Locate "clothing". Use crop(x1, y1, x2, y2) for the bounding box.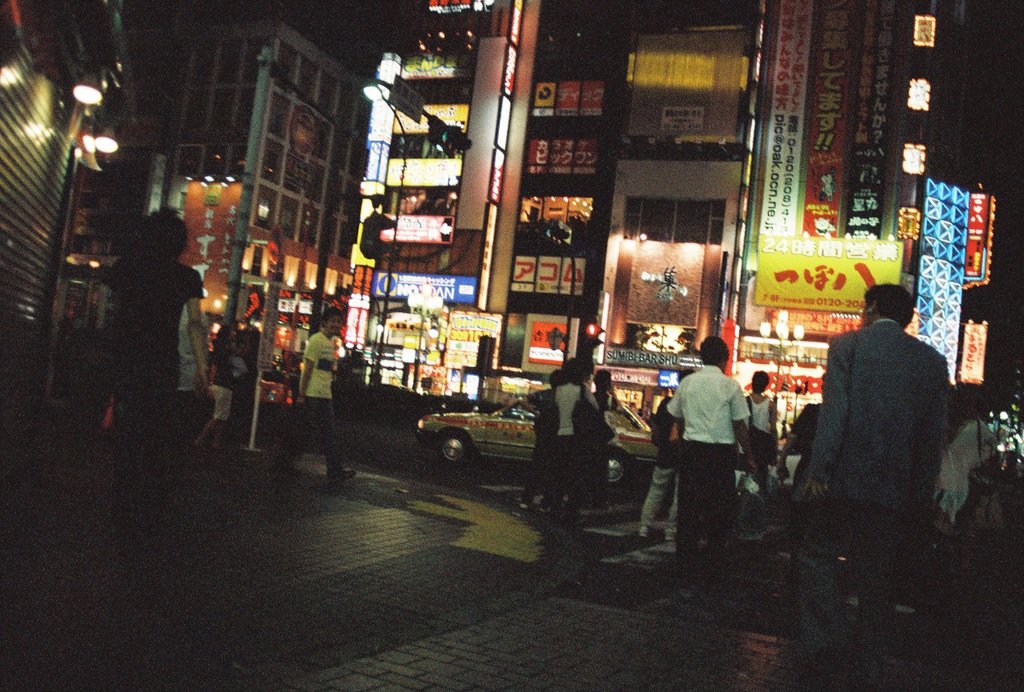
crop(106, 257, 226, 404).
